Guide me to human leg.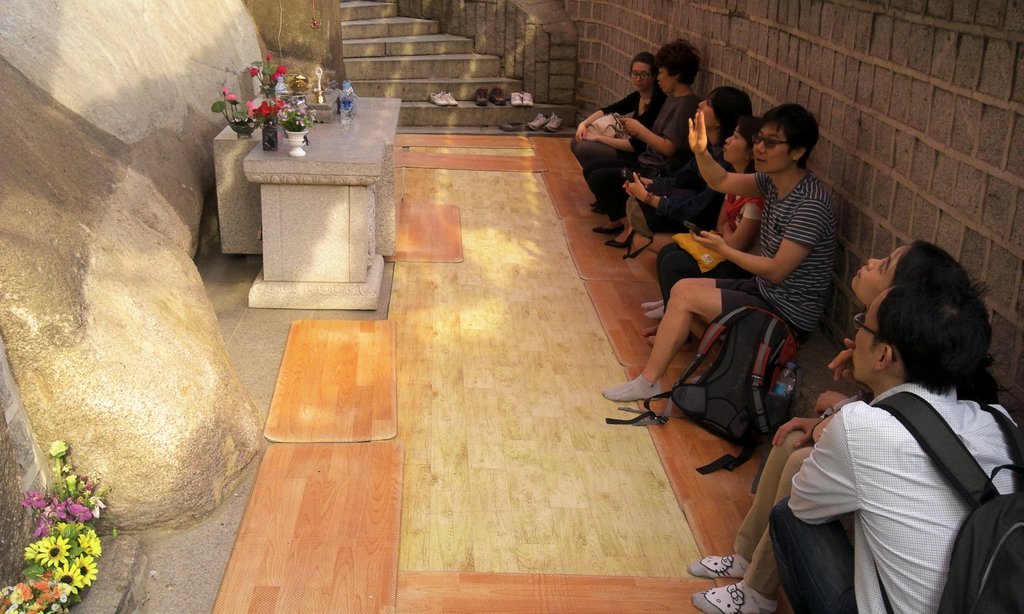
Guidance: locate(760, 496, 856, 613).
